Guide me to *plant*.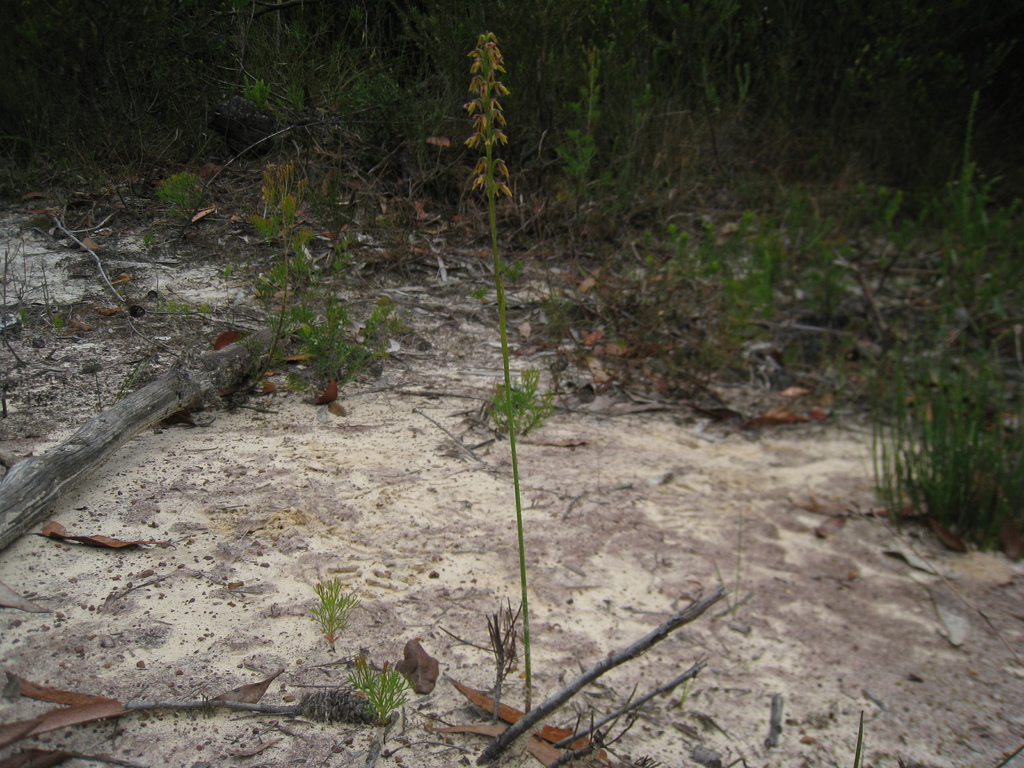
Guidance: box=[481, 595, 524, 718].
